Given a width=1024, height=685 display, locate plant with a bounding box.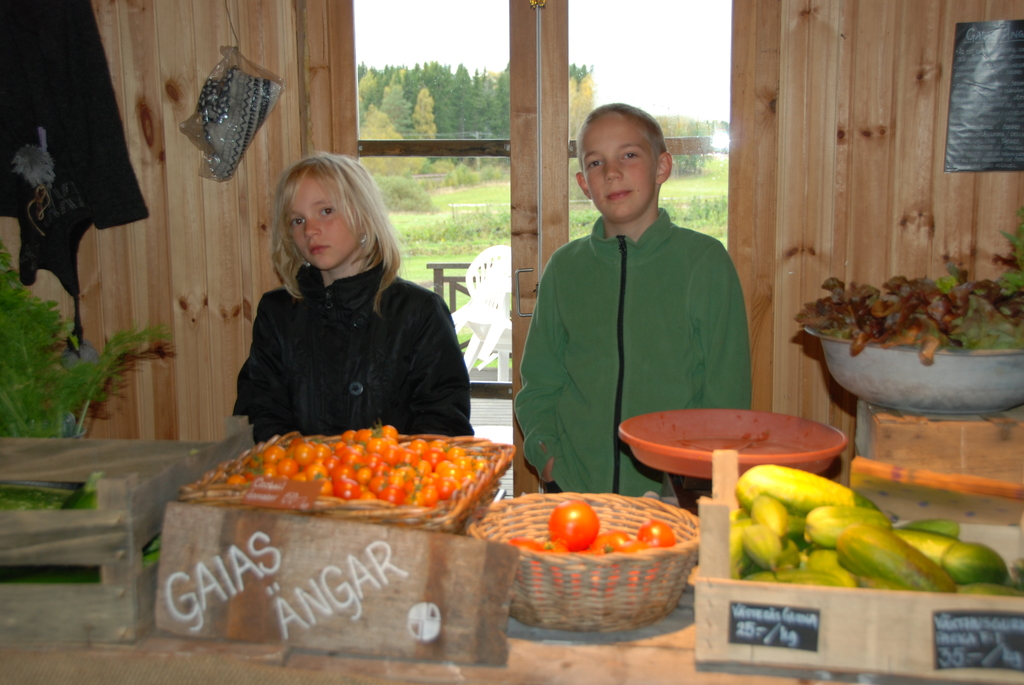
Located: BBox(380, 176, 435, 213).
